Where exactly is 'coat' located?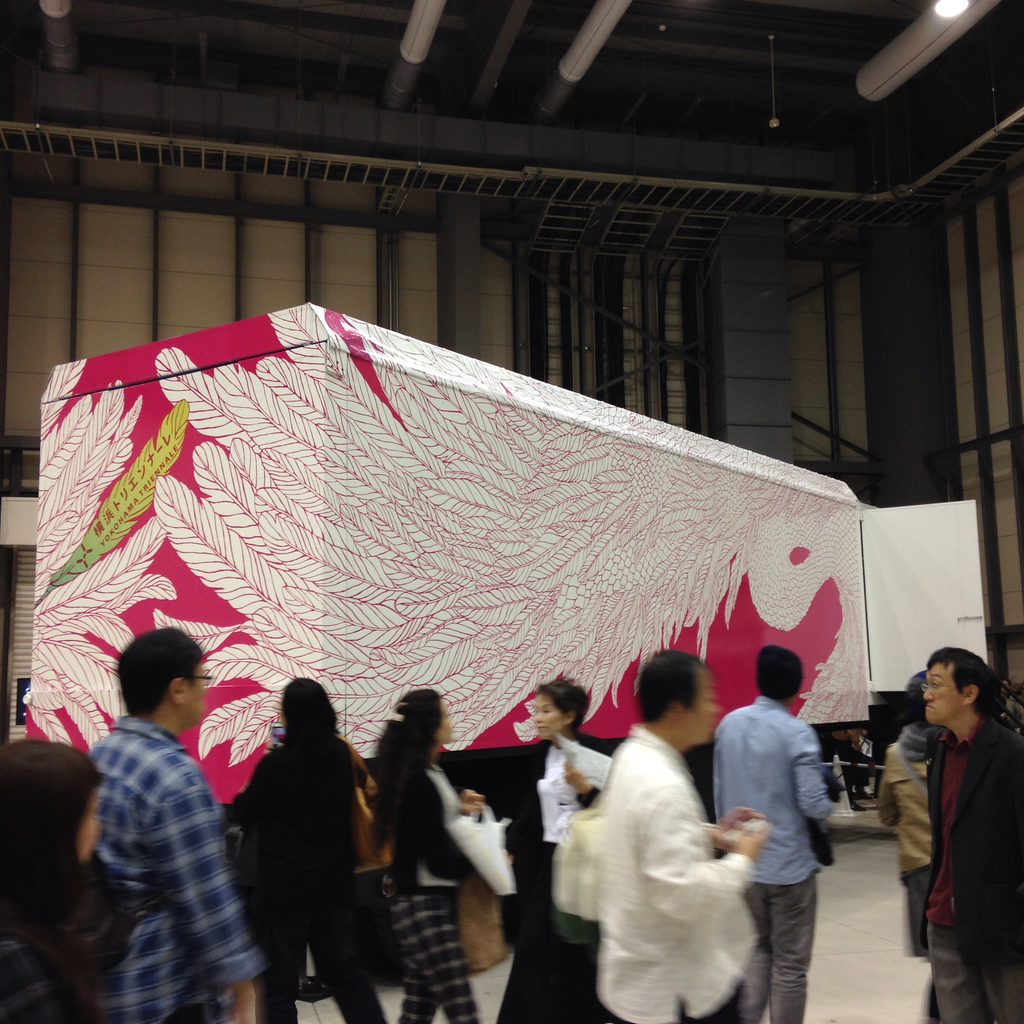
Its bounding box is 930, 715, 1023, 1002.
